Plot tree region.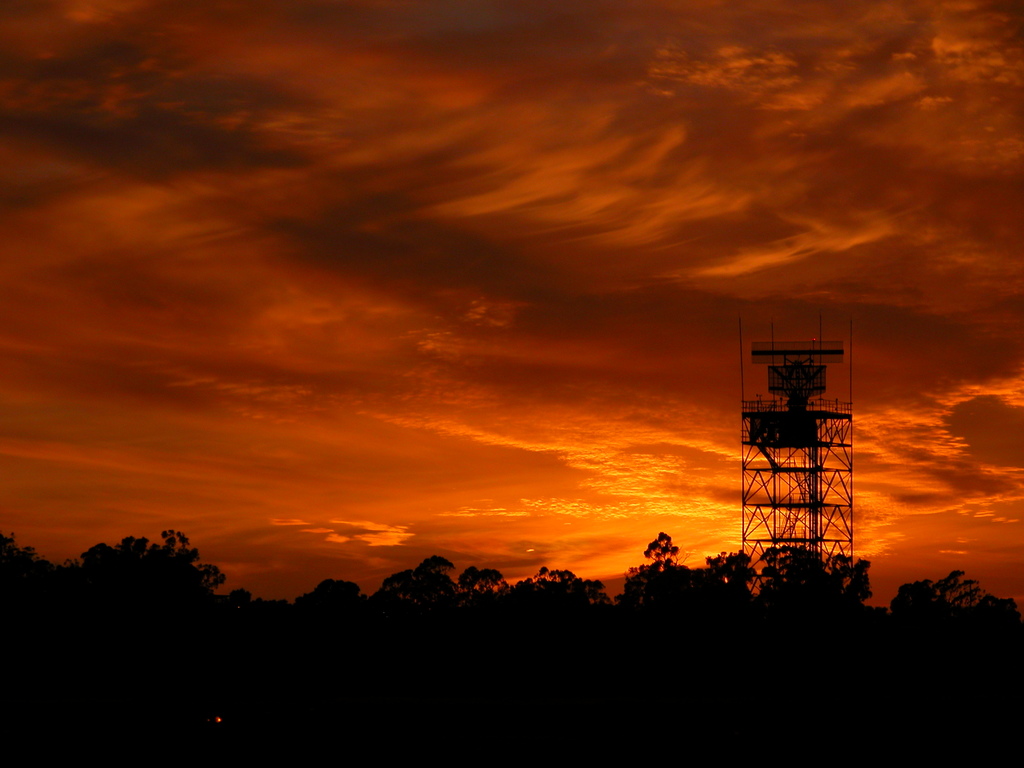
Plotted at bbox=(639, 525, 689, 568).
